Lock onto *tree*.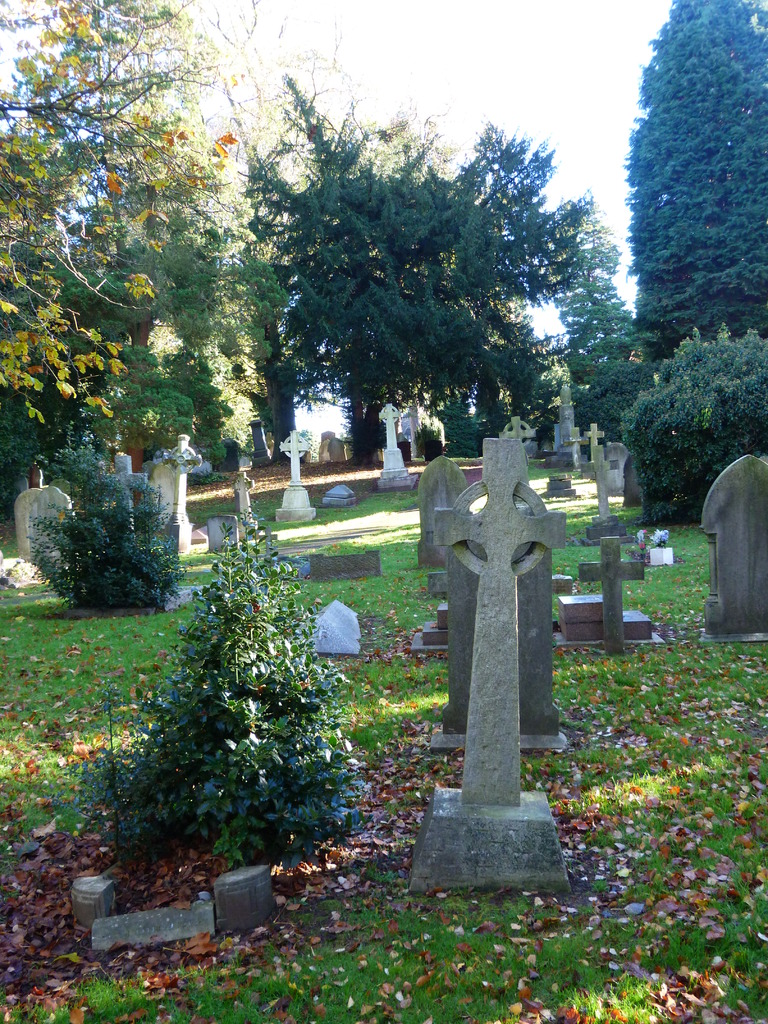
Locked: bbox=[607, 0, 767, 360].
